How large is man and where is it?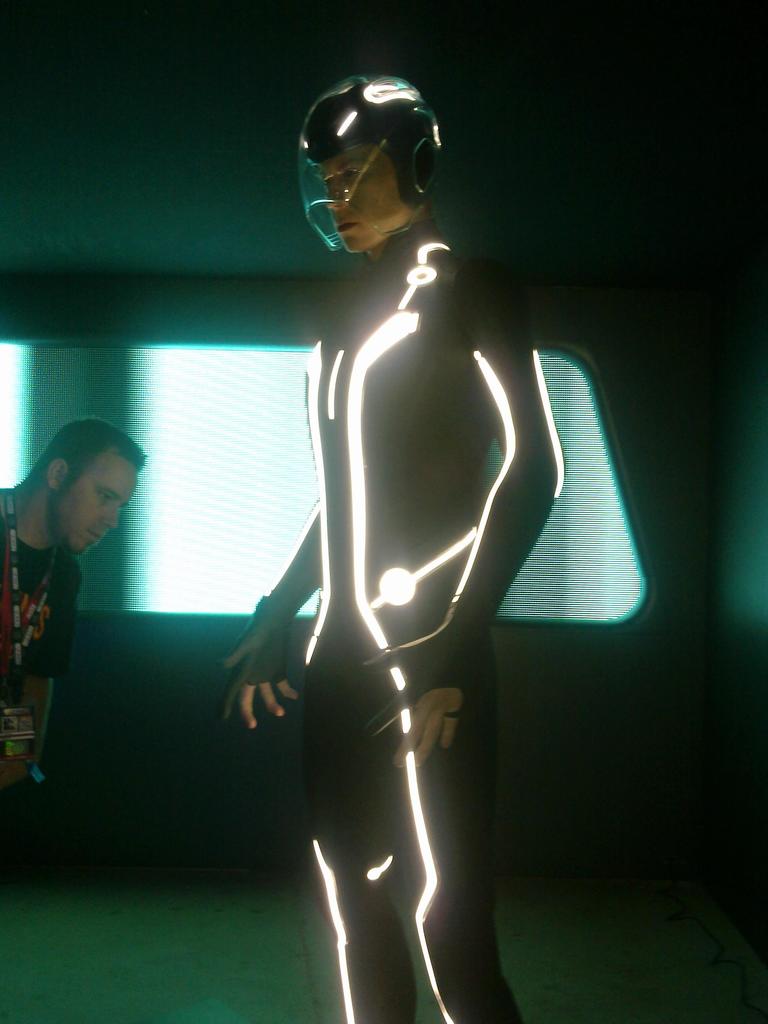
Bounding box: 0,415,148,858.
